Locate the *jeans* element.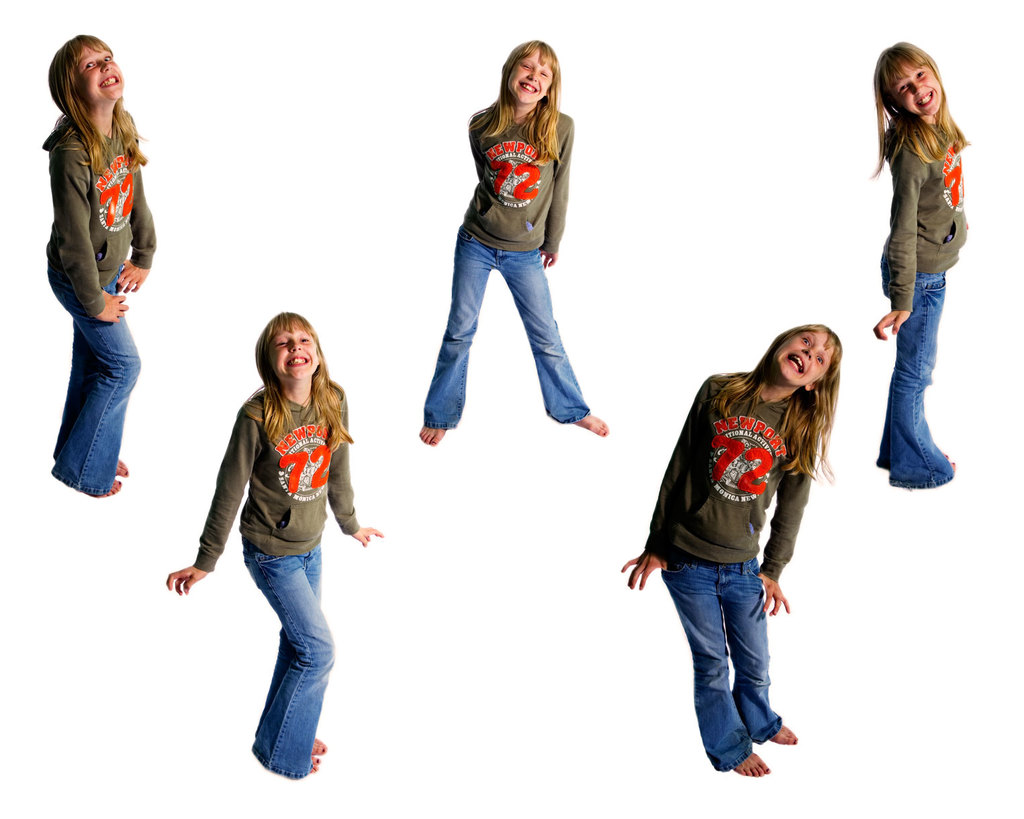
Element bbox: <region>45, 263, 140, 495</region>.
